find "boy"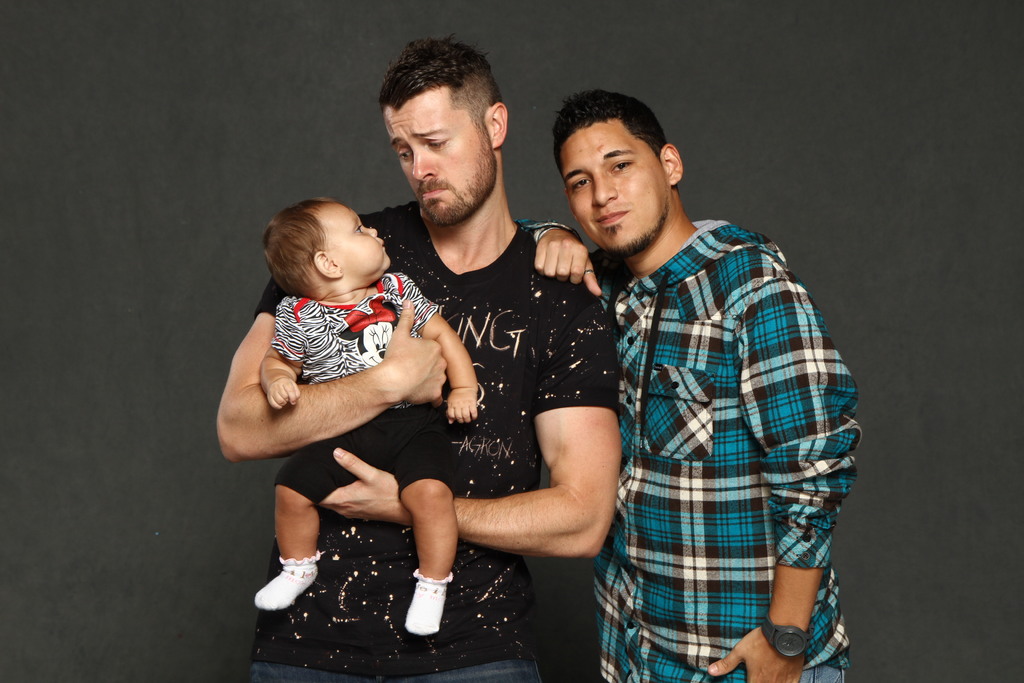
box=[209, 176, 510, 629]
